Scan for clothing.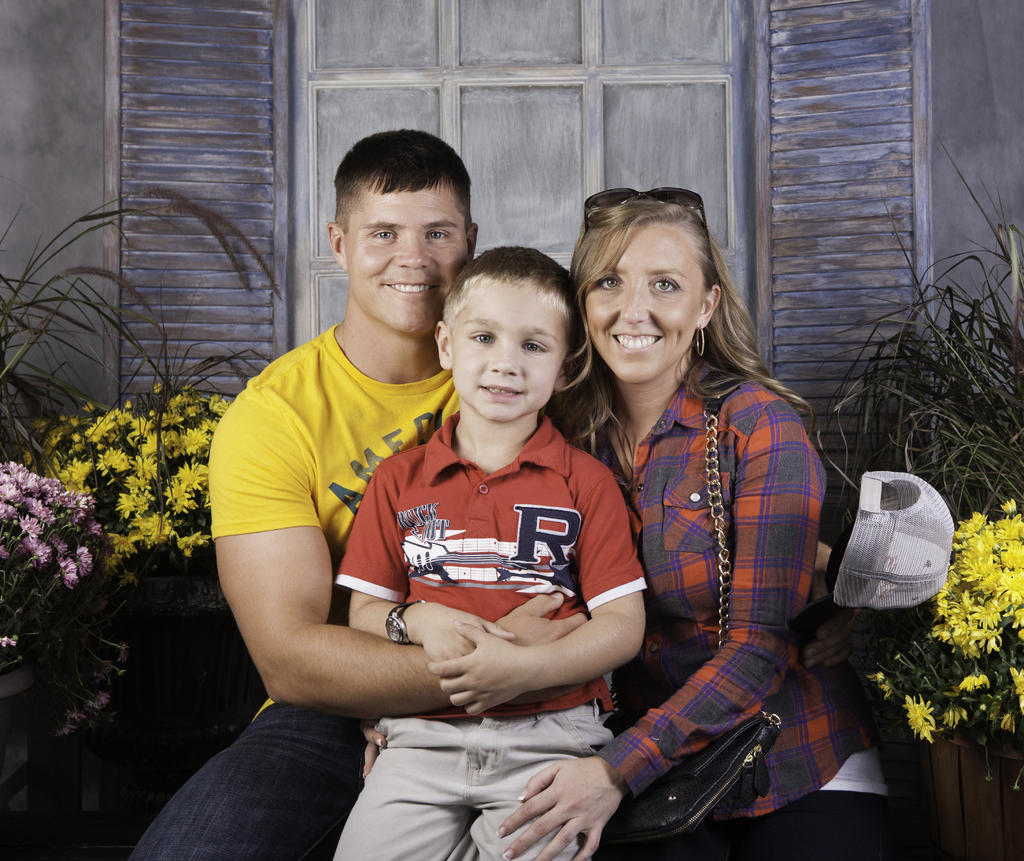
Scan result: (355, 417, 659, 853).
